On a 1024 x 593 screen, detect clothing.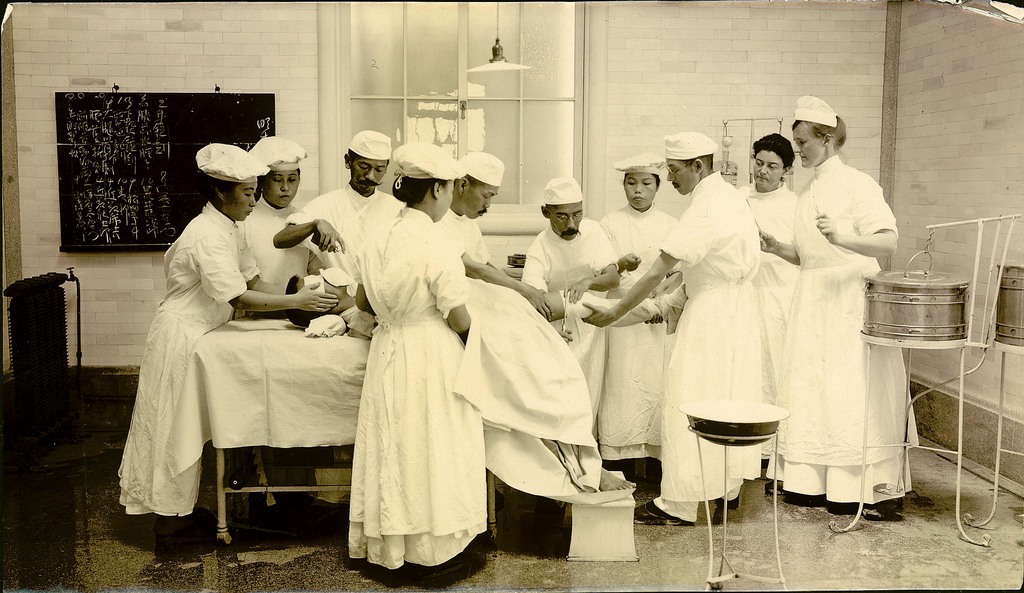
748/167/808/473.
